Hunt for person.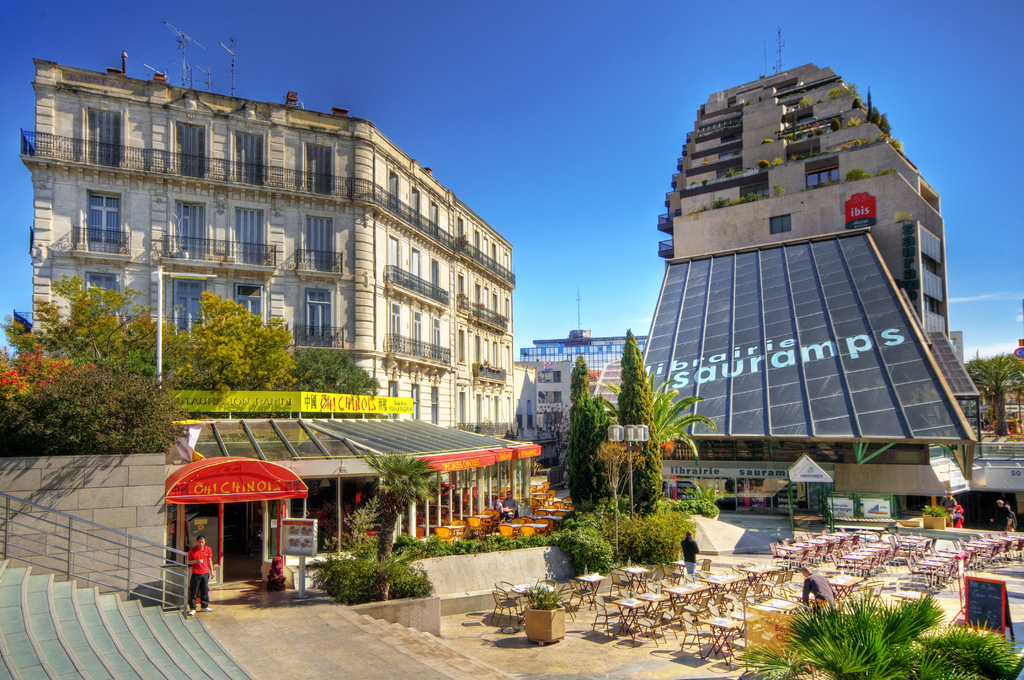
Hunted down at {"left": 1002, "top": 502, "right": 1018, "bottom": 535}.
